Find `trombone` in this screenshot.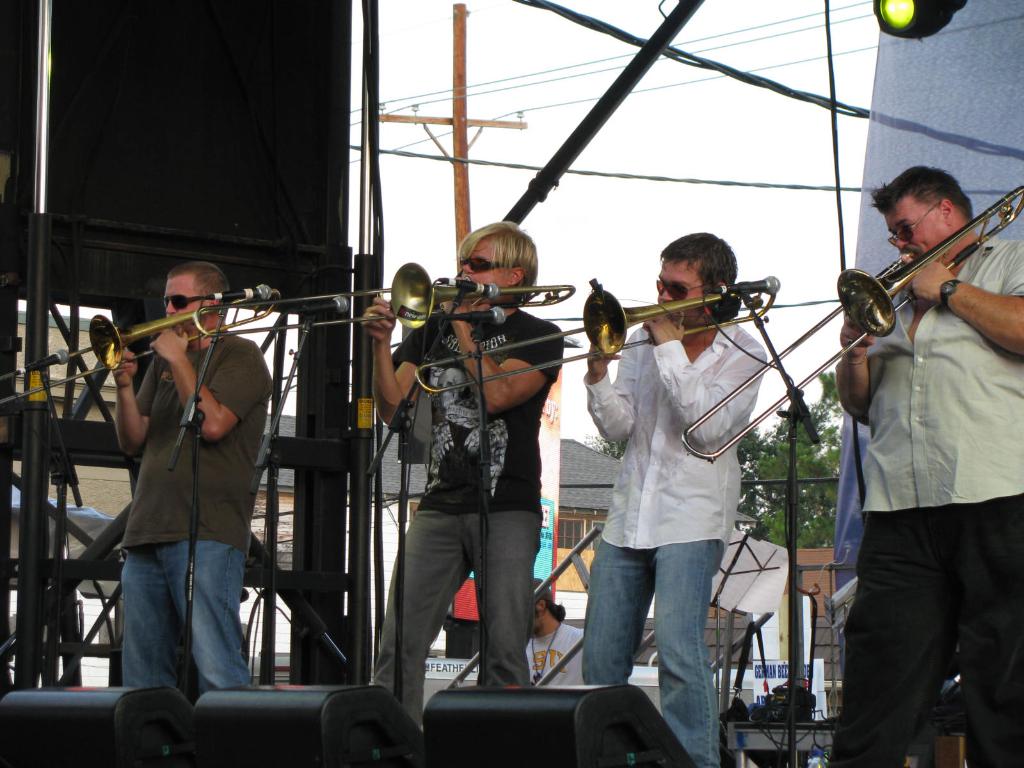
The bounding box for `trombone` is locate(685, 186, 1023, 467).
